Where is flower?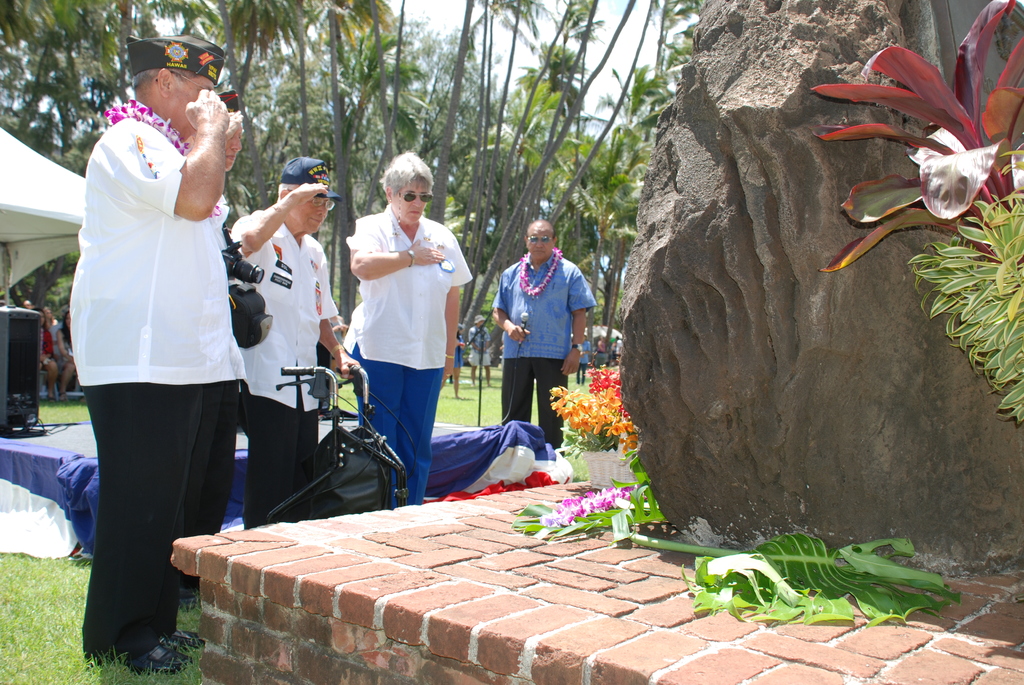
(207, 198, 221, 220).
